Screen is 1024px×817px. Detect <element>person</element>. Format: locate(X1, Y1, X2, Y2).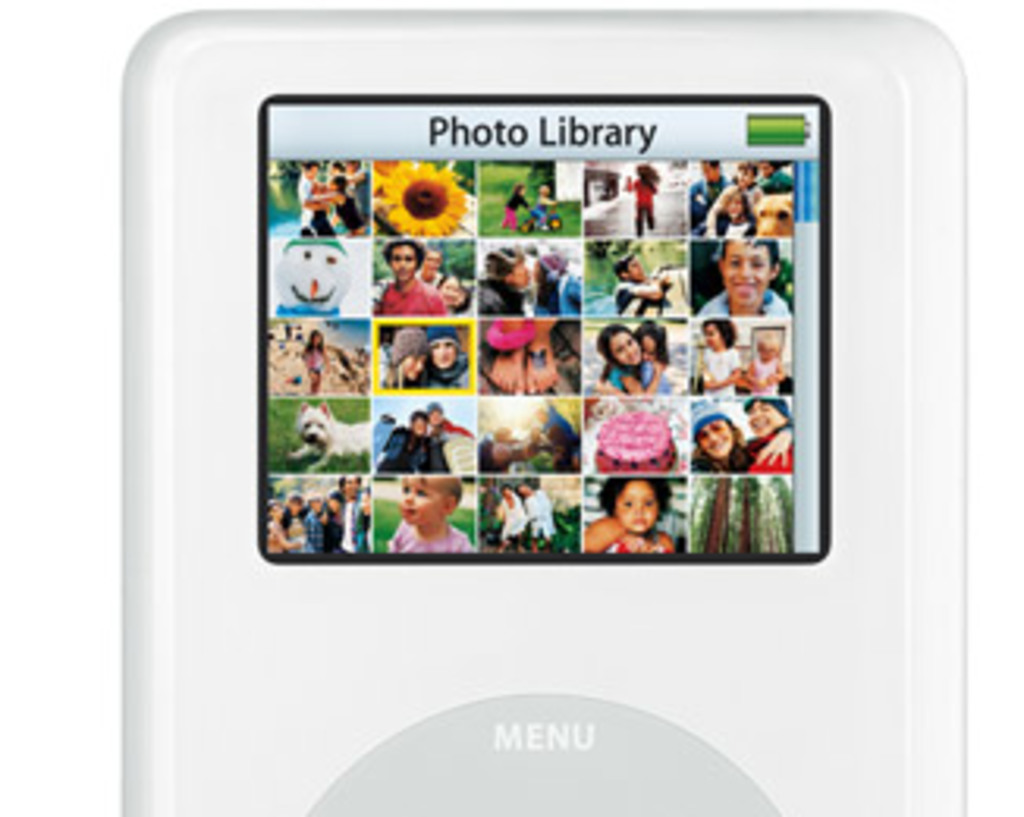
locate(377, 405, 433, 478).
